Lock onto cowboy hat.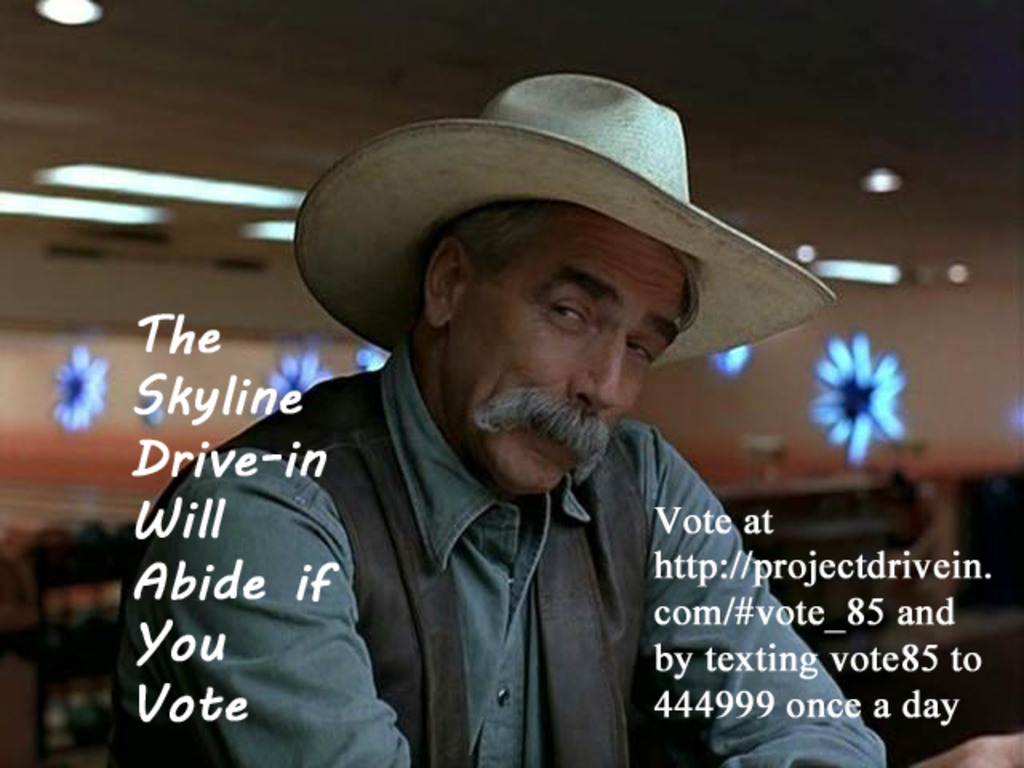
Locked: x1=294, y1=62, x2=830, y2=440.
